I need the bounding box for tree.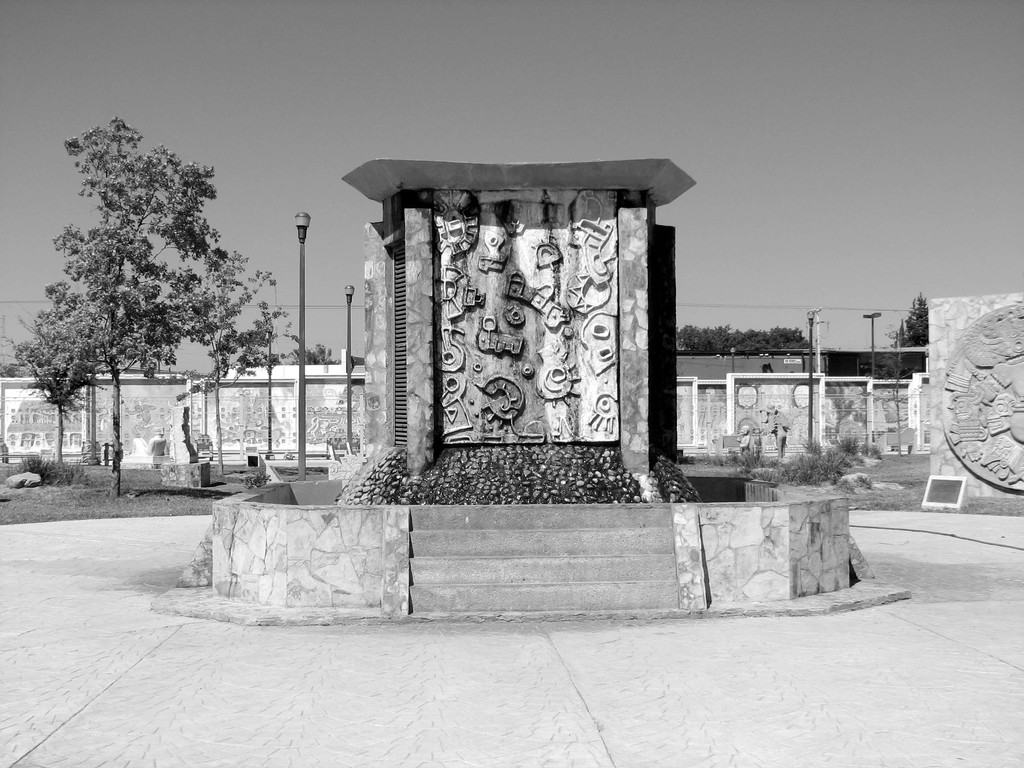
Here it is: x1=12, y1=316, x2=100, y2=474.
